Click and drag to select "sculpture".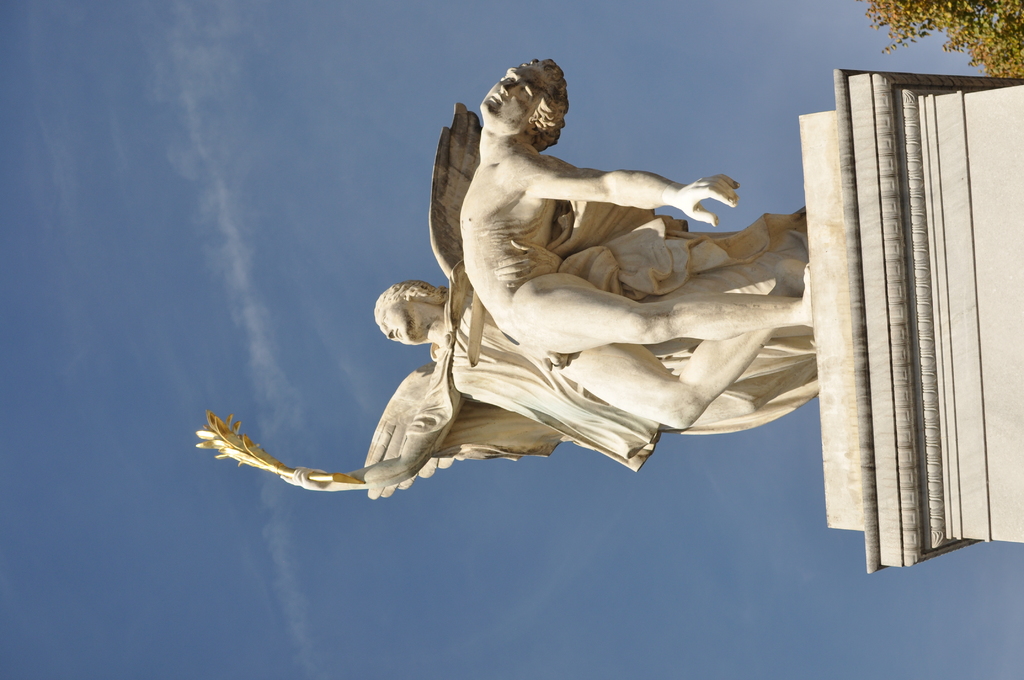
Selection: box=[458, 55, 811, 432].
